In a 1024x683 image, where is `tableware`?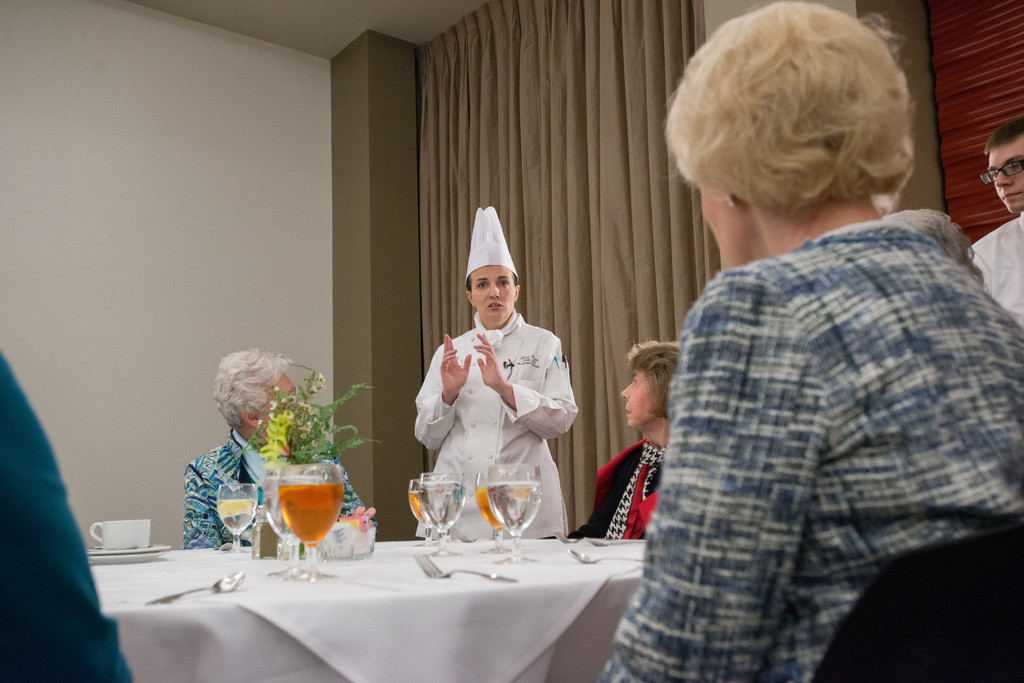
box=[589, 538, 650, 546].
